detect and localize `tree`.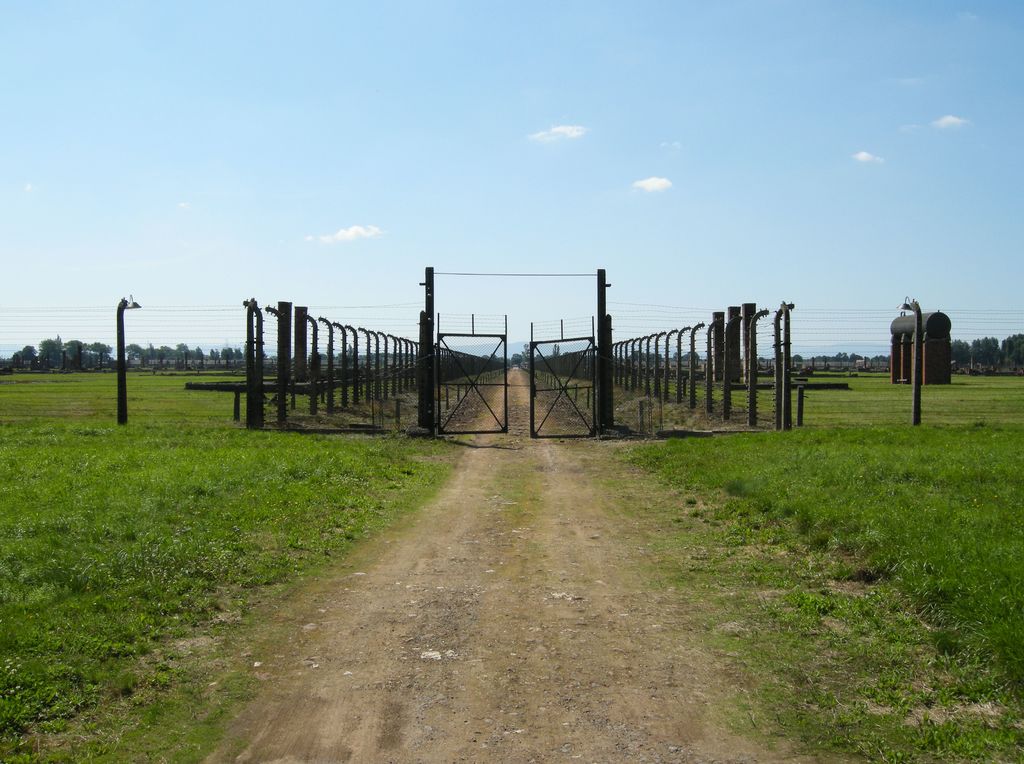
Localized at [1000,332,1023,369].
